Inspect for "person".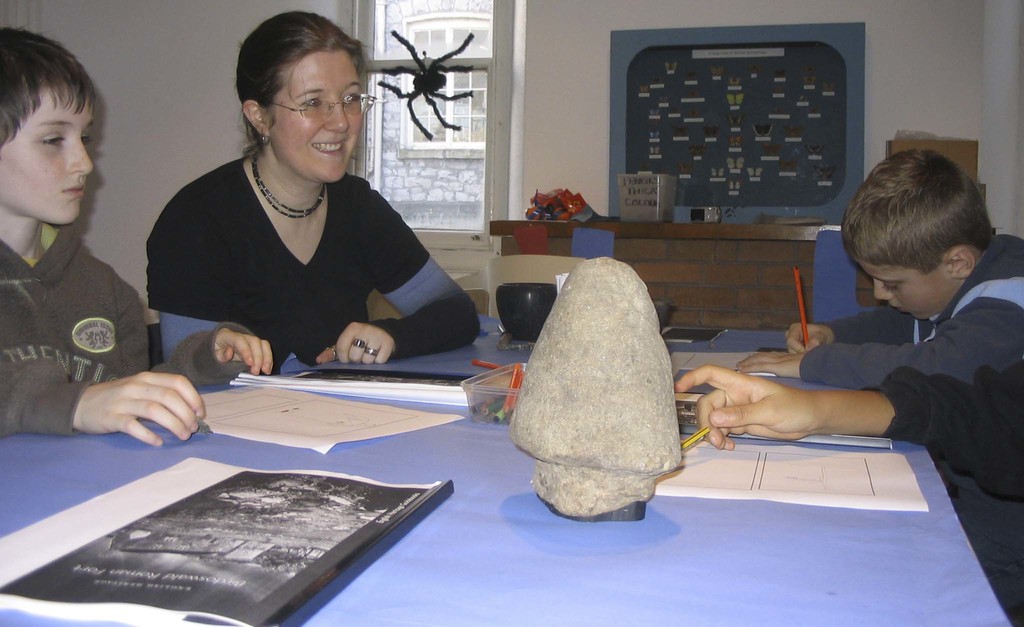
Inspection: bbox=[118, 44, 453, 380].
